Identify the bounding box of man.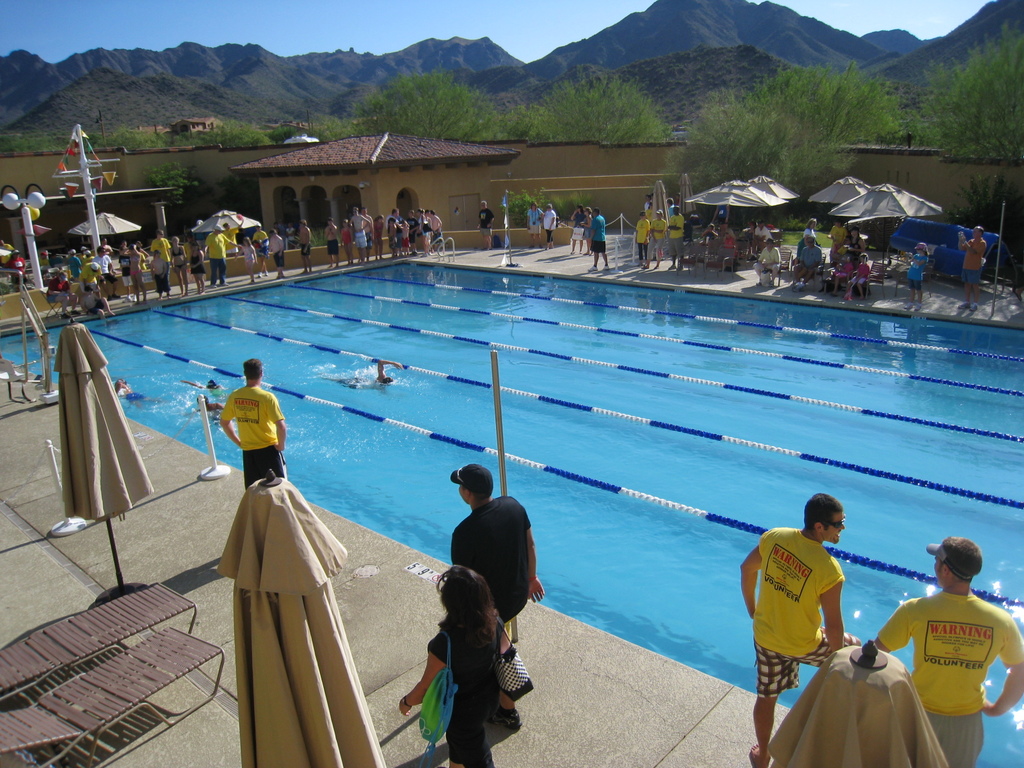
bbox(586, 208, 611, 269).
